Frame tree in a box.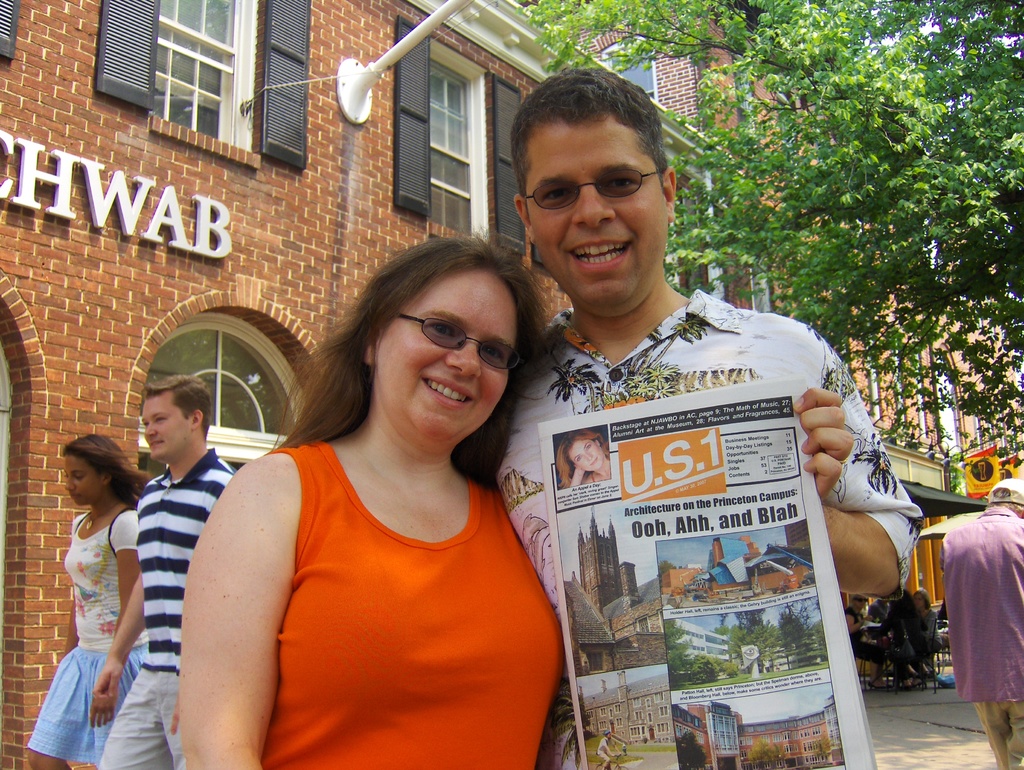
rect(506, 0, 1023, 502).
